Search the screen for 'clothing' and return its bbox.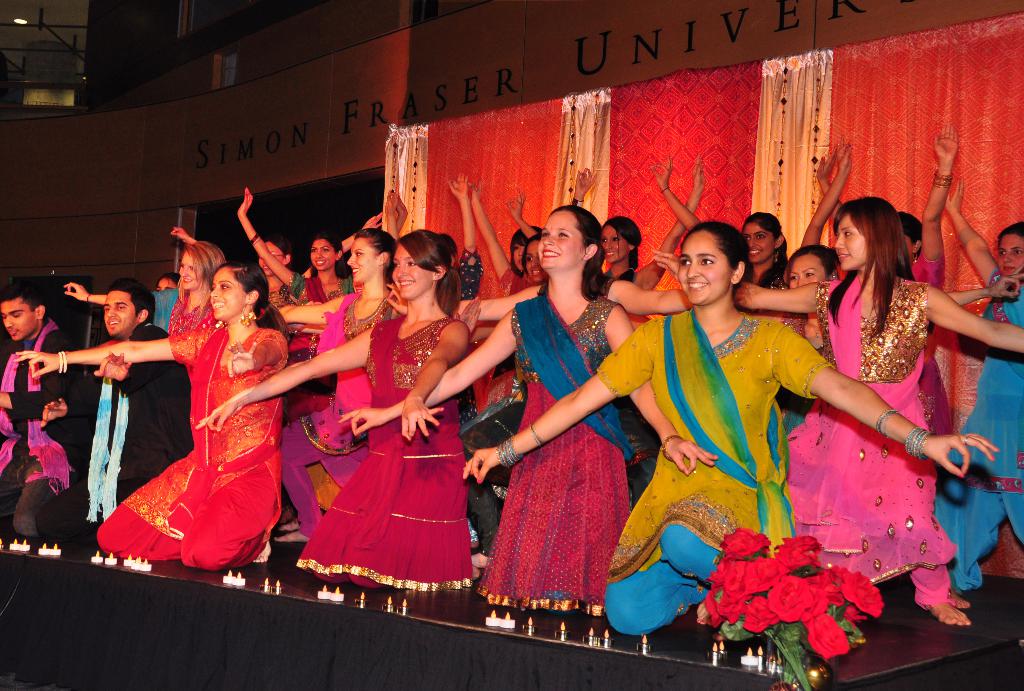
Found: 271:280:407:536.
